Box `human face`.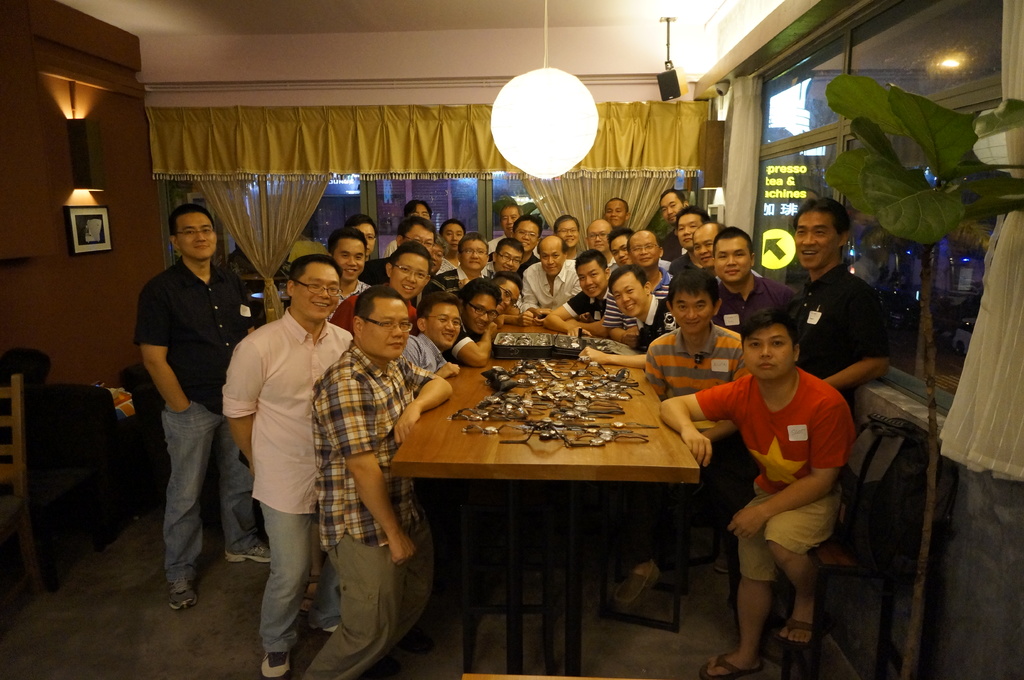
bbox(740, 320, 792, 381).
